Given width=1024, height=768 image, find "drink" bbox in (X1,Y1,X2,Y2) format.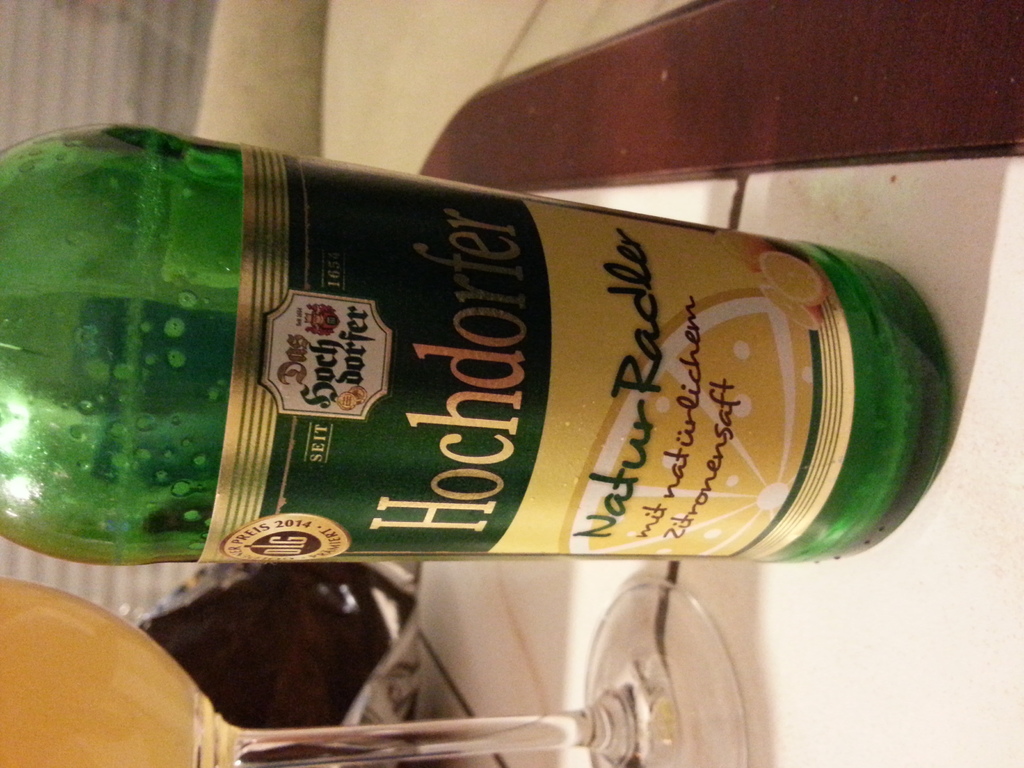
(0,577,218,767).
